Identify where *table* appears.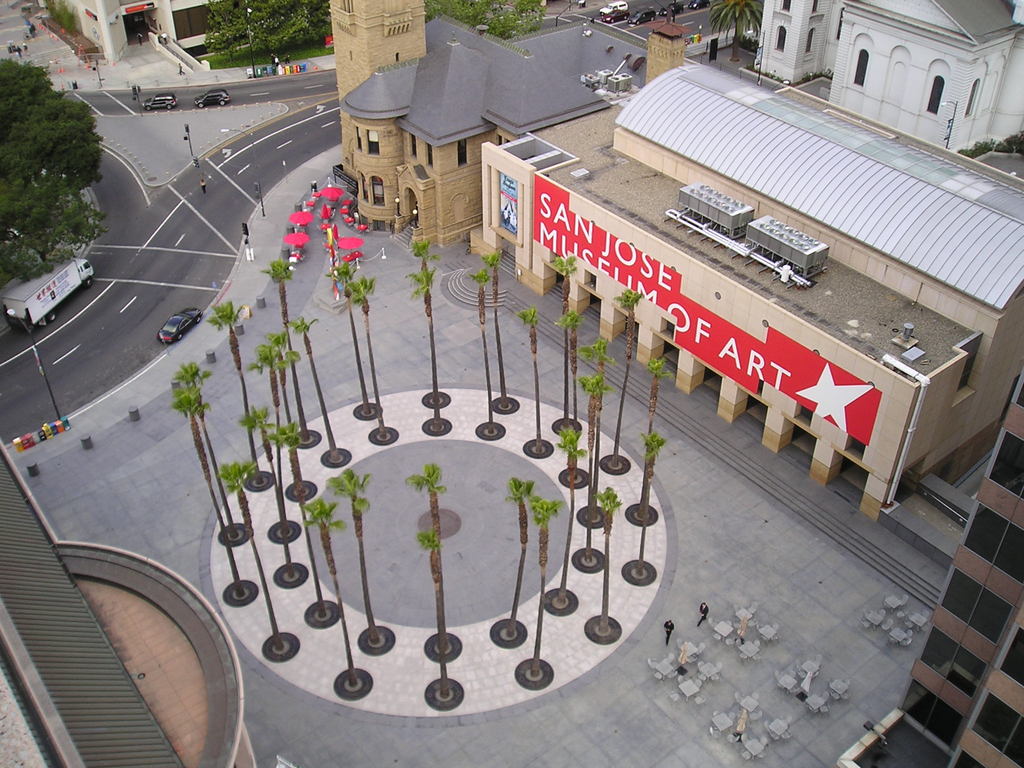
Appears at {"x1": 758, "y1": 623, "x2": 774, "y2": 641}.
